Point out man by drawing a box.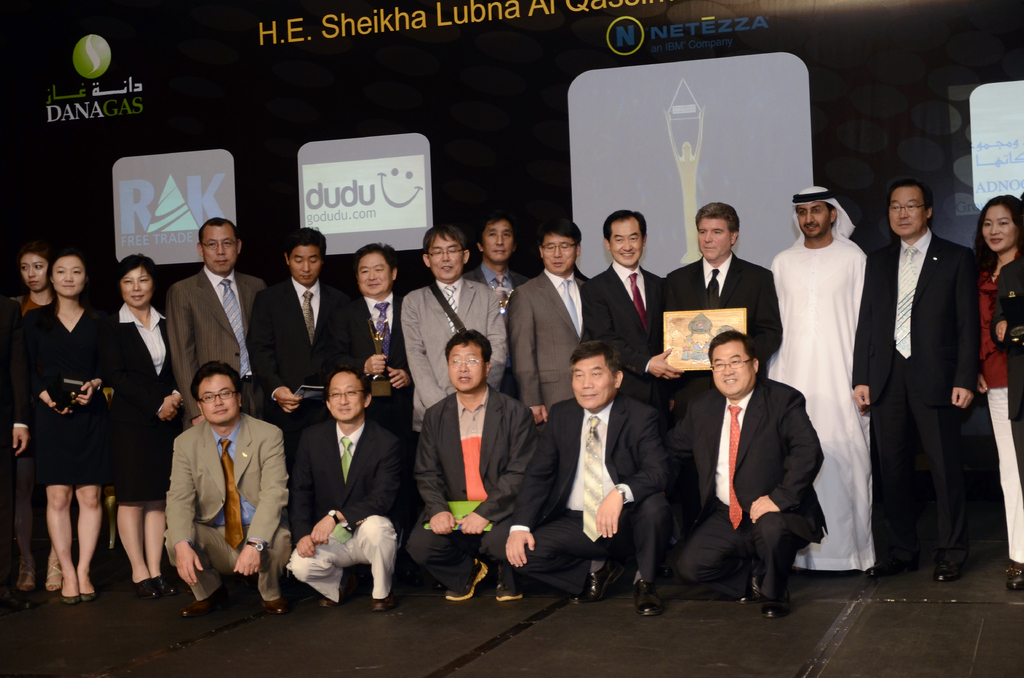
x1=144 y1=365 x2=268 y2=603.
